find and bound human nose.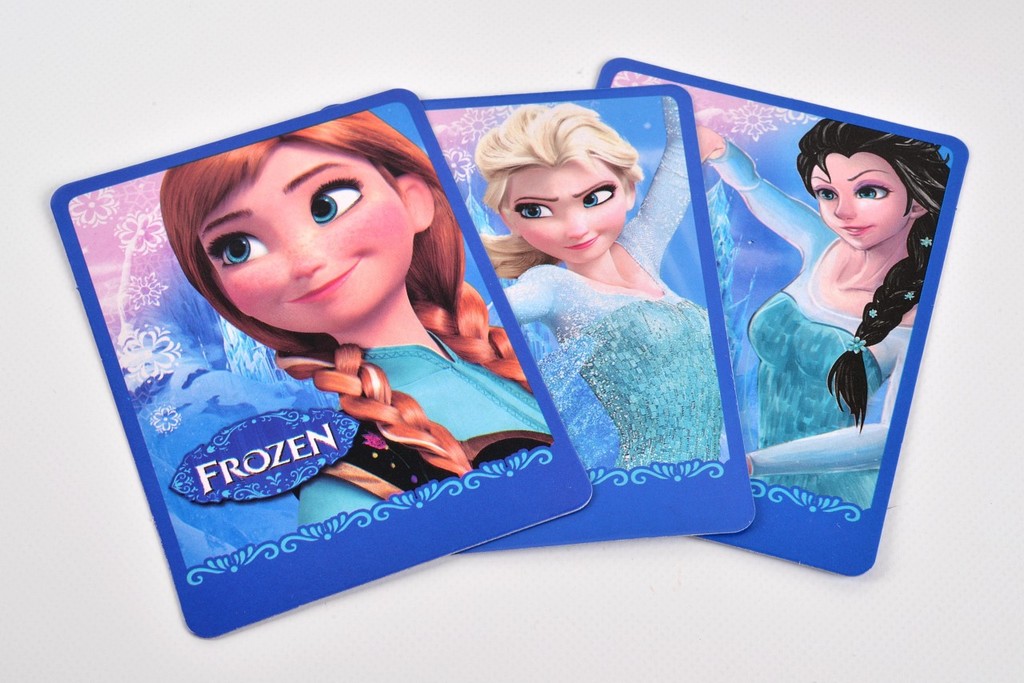
Bound: box=[290, 238, 326, 279].
